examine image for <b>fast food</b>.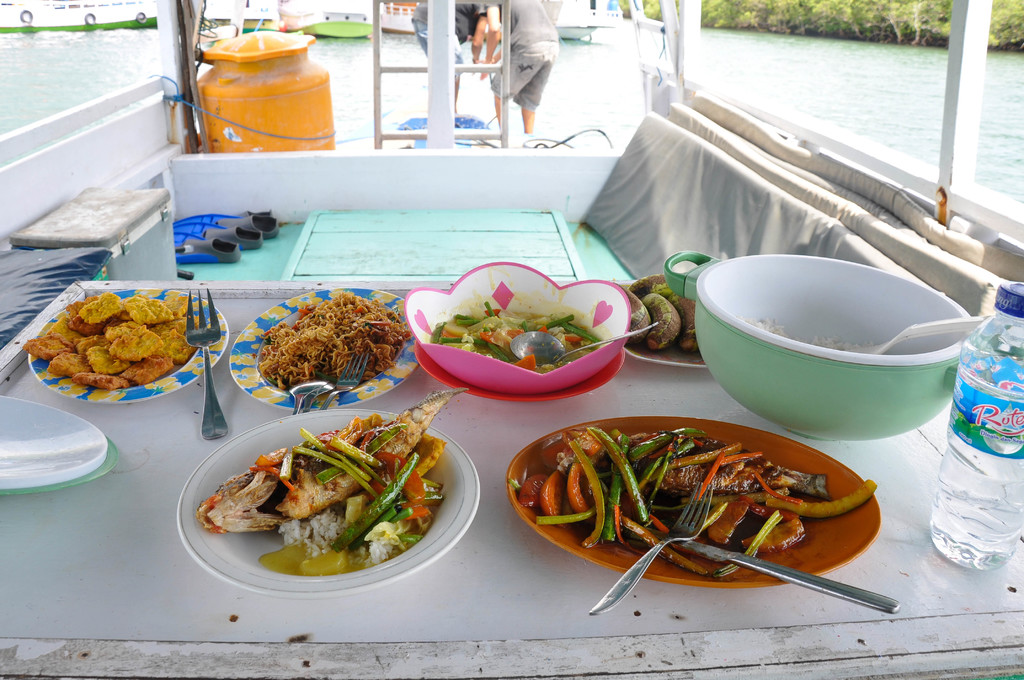
Examination result: 215, 416, 453, 570.
